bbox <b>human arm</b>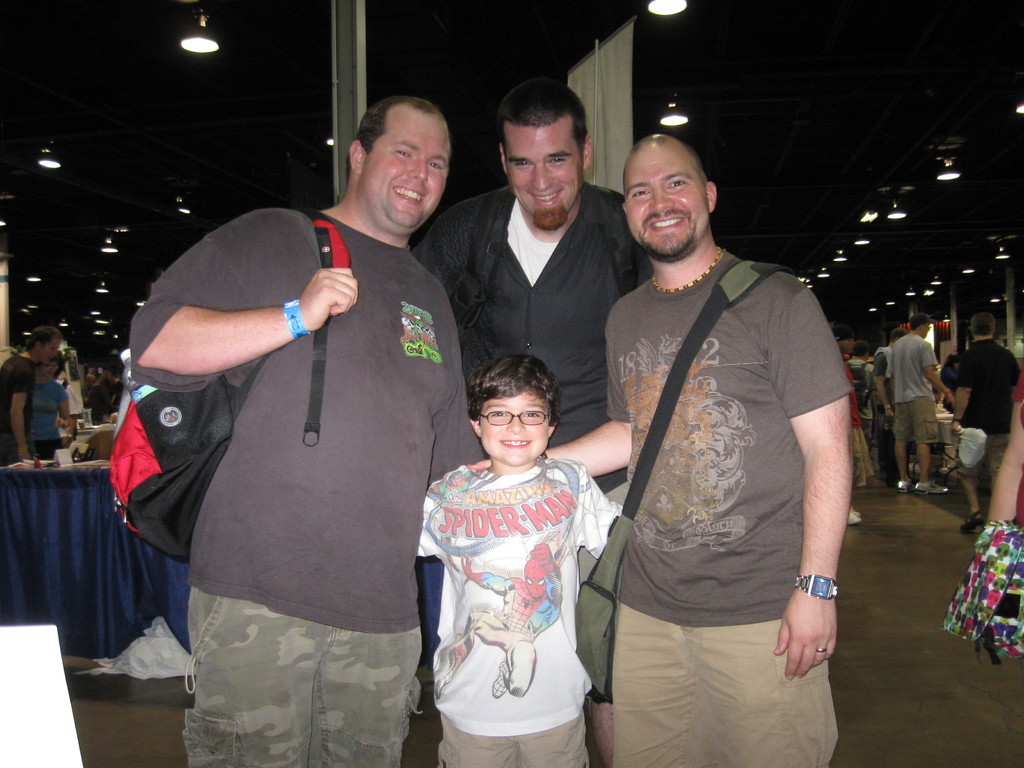
l=986, t=369, r=1023, b=547
